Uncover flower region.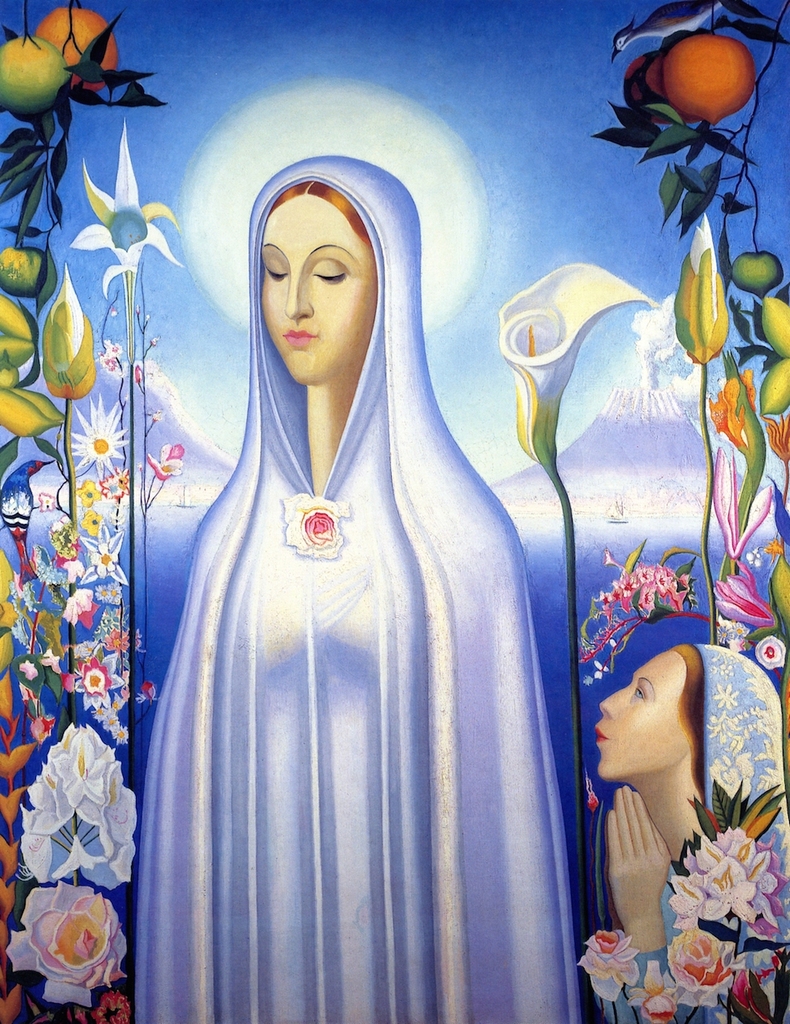
Uncovered: select_region(6, 882, 130, 1006).
